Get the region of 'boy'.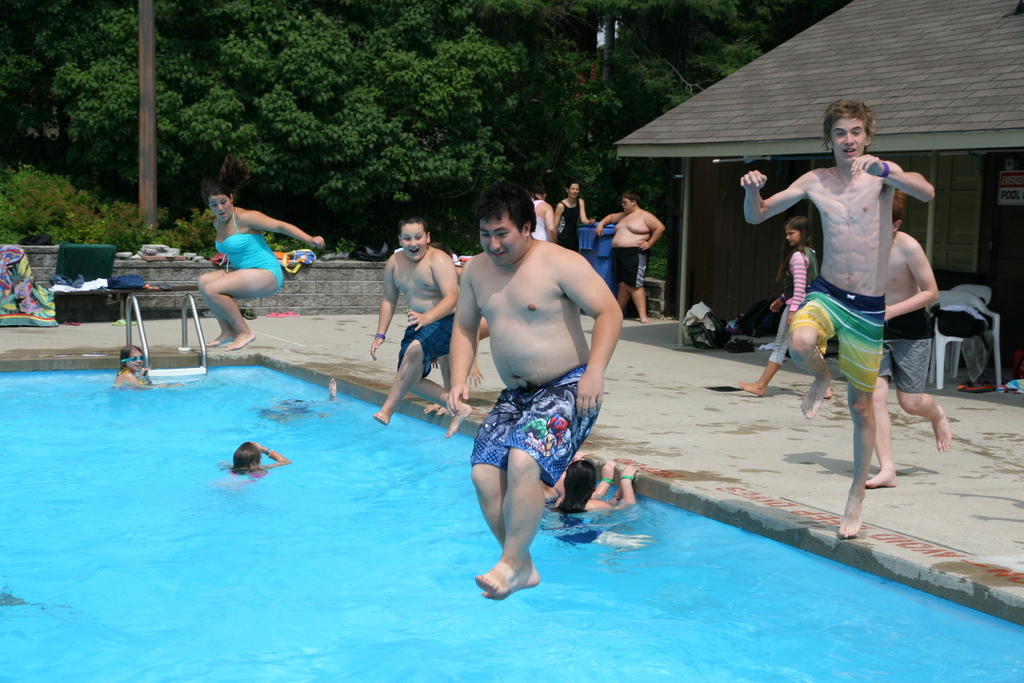
[369,211,470,436].
